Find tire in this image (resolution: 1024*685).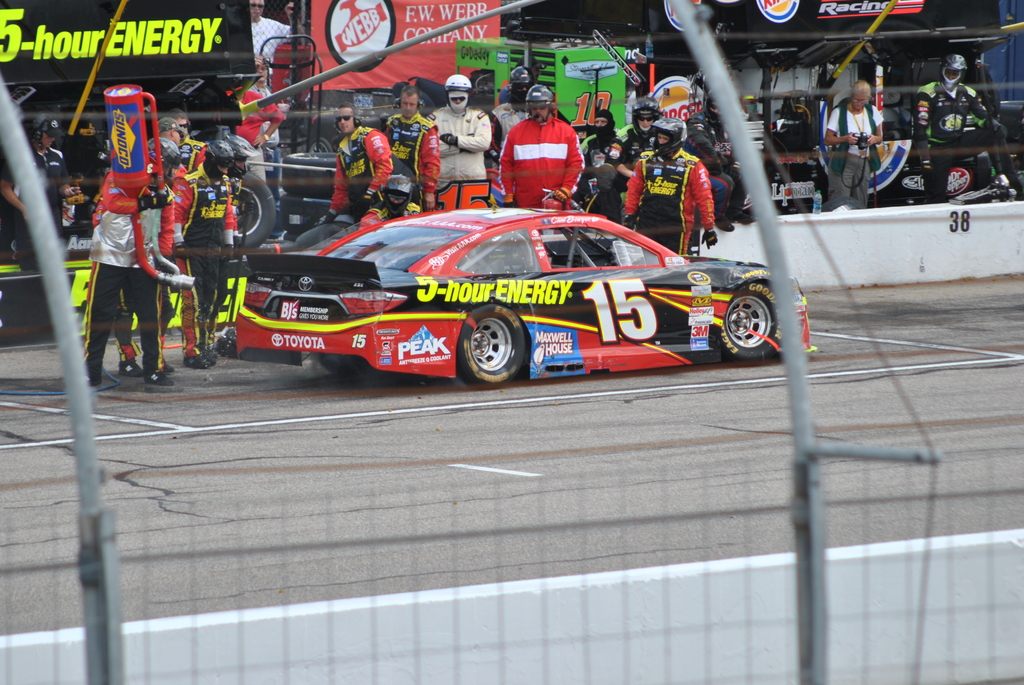
<region>294, 221, 341, 244</region>.
